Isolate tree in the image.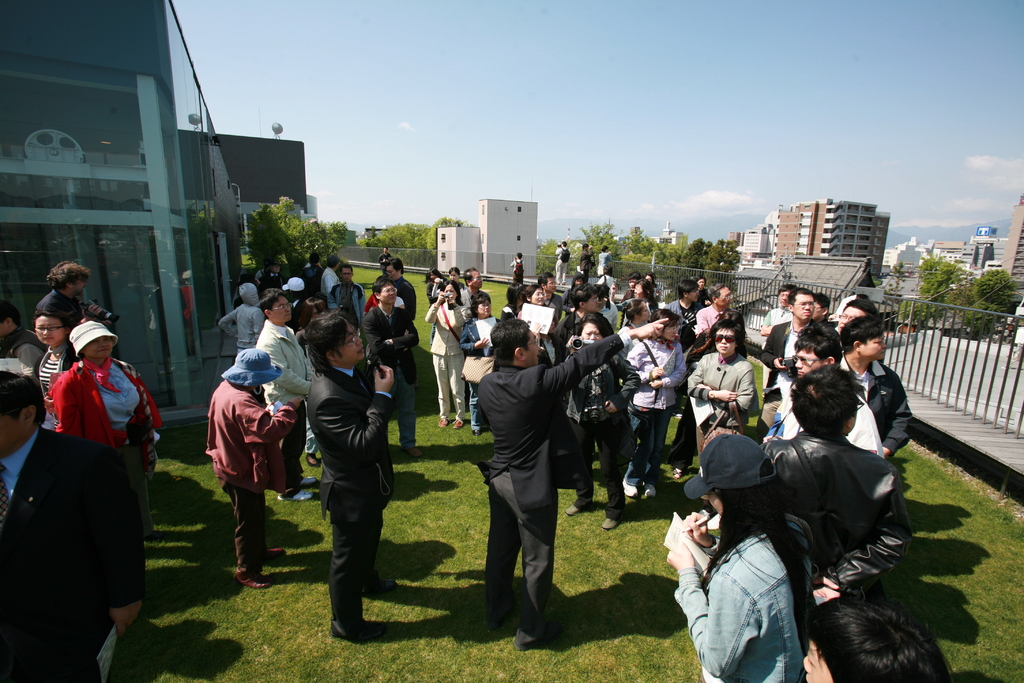
Isolated region: 239:193:357:277.
